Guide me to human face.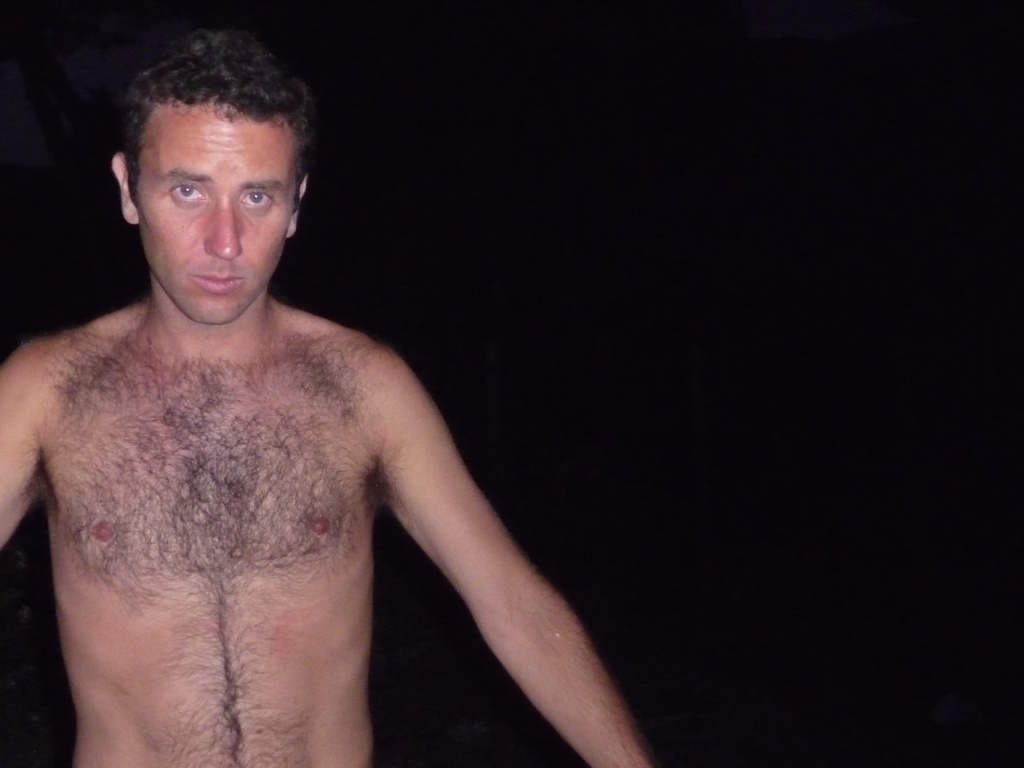
Guidance: <bbox>137, 104, 294, 325</bbox>.
